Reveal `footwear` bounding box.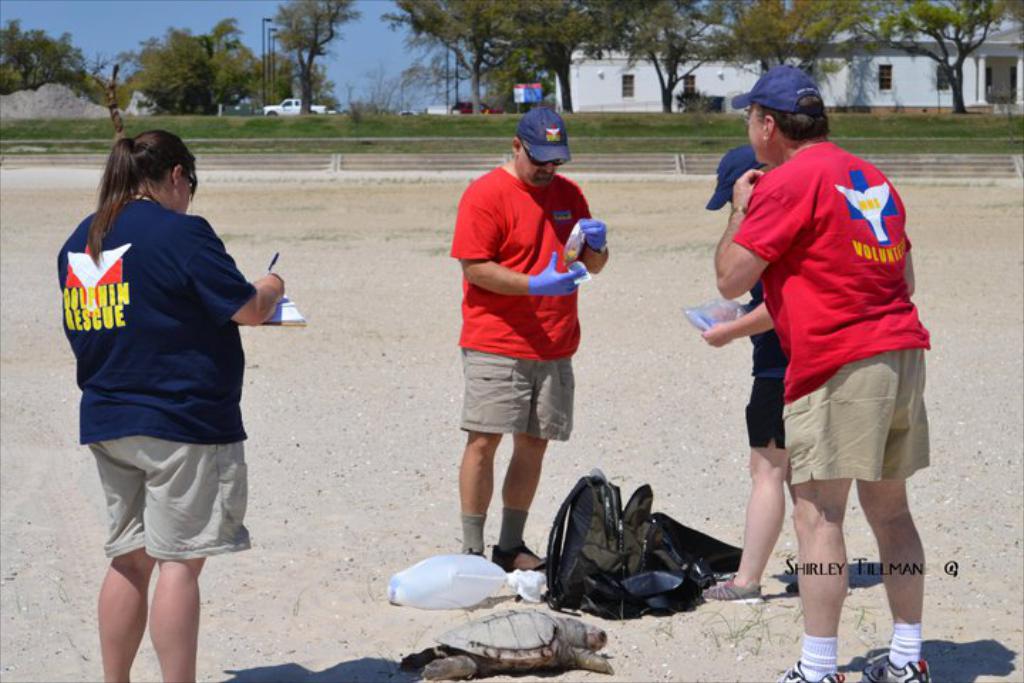
Revealed: (x1=498, y1=538, x2=562, y2=573).
